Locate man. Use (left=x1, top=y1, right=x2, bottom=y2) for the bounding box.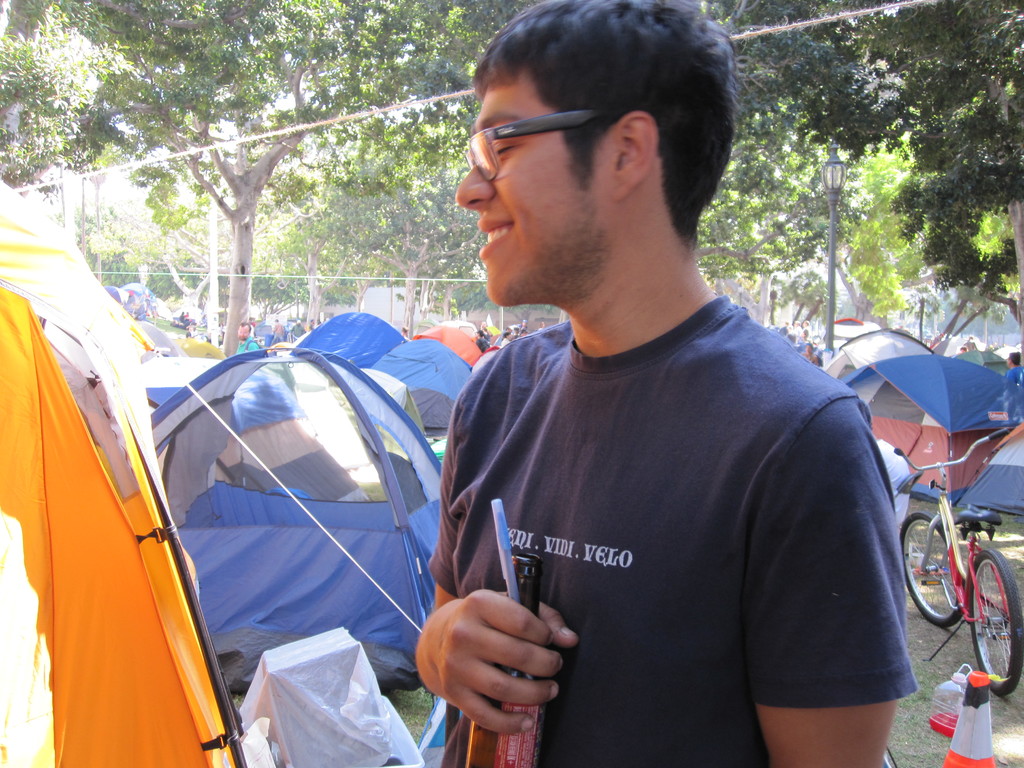
(left=410, top=0, right=919, bottom=767).
